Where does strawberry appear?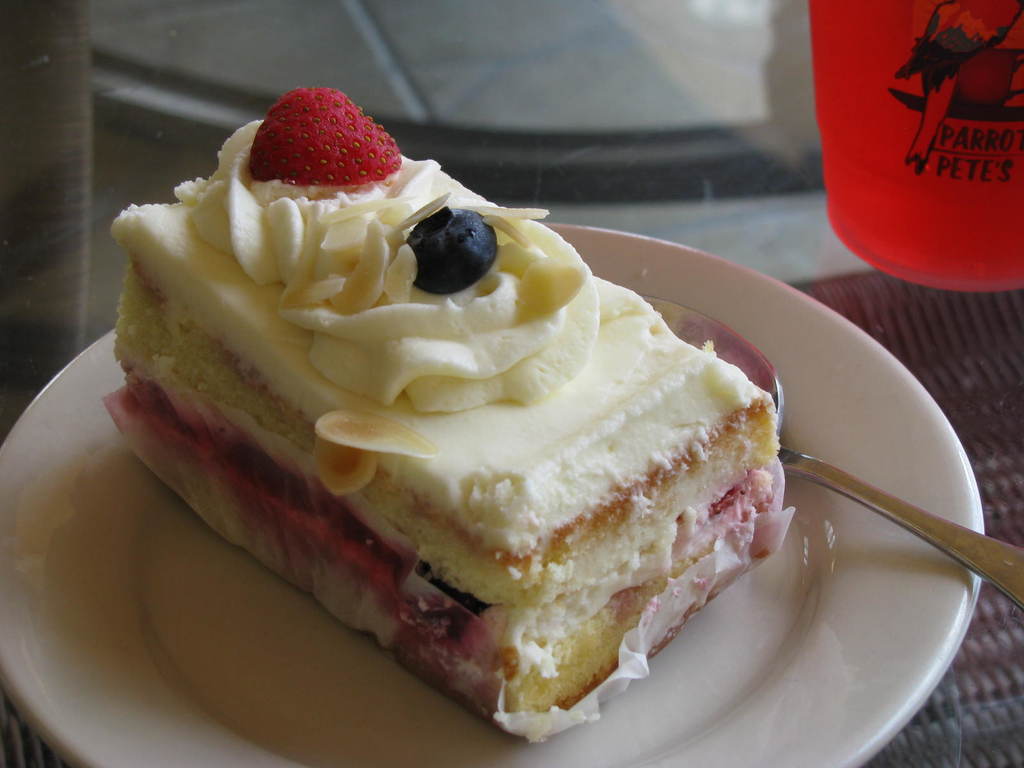
Appears at [x1=226, y1=79, x2=397, y2=197].
